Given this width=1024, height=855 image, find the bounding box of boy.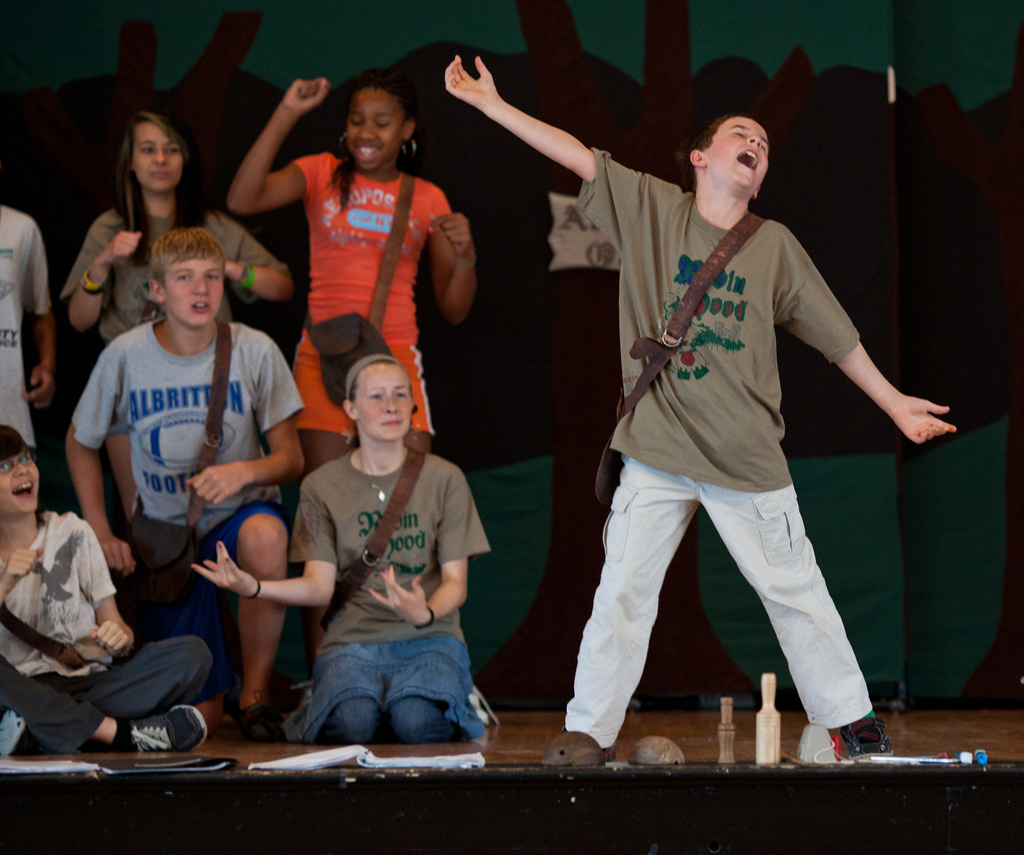
locate(444, 52, 955, 757).
